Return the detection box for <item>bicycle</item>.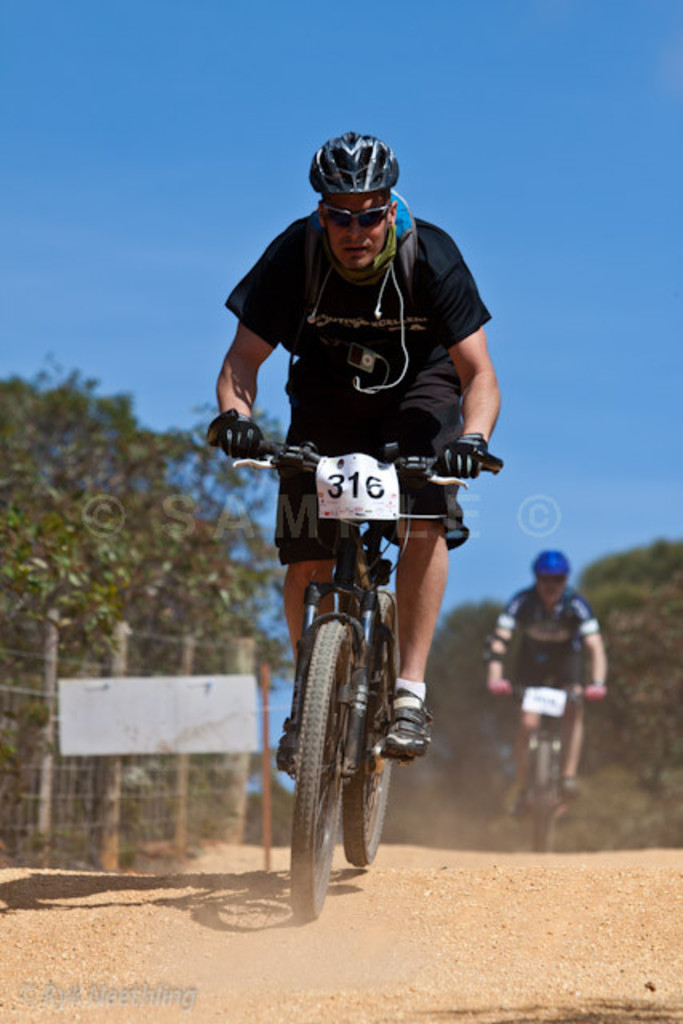
<region>230, 445, 485, 917</region>.
